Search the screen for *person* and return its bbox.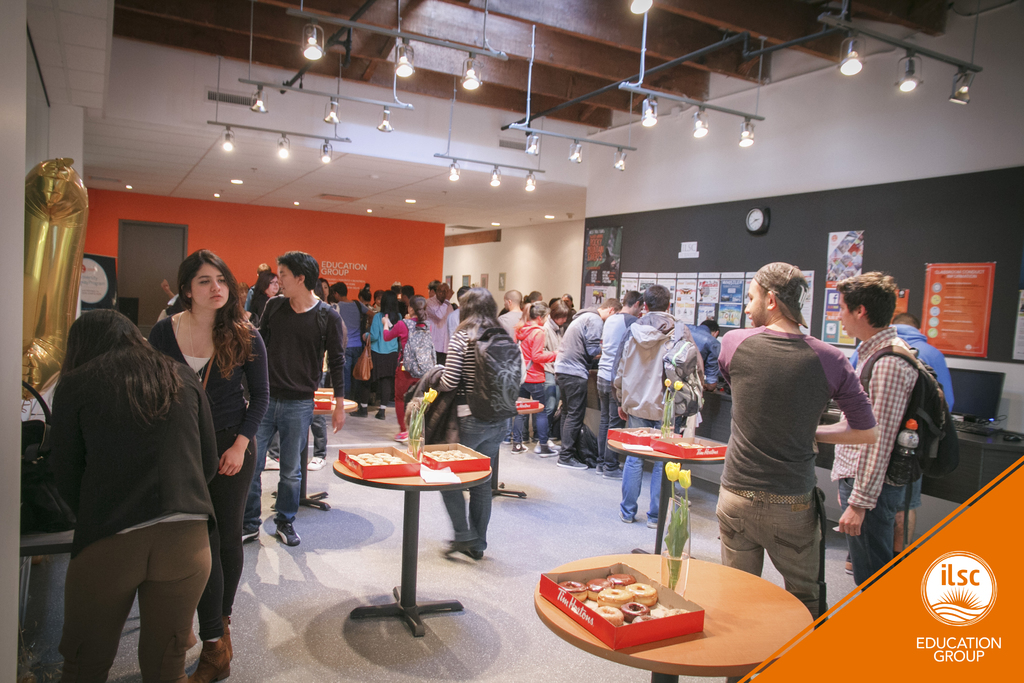
Found: locate(327, 283, 374, 400).
